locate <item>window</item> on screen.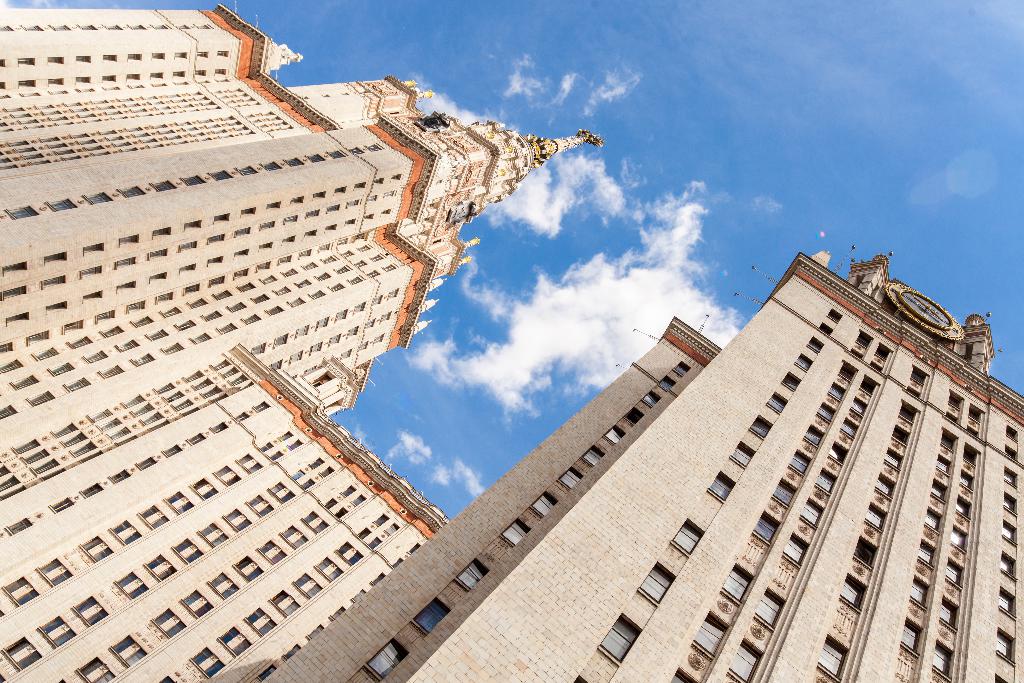
On screen at l=503, t=522, r=538, b=551.
